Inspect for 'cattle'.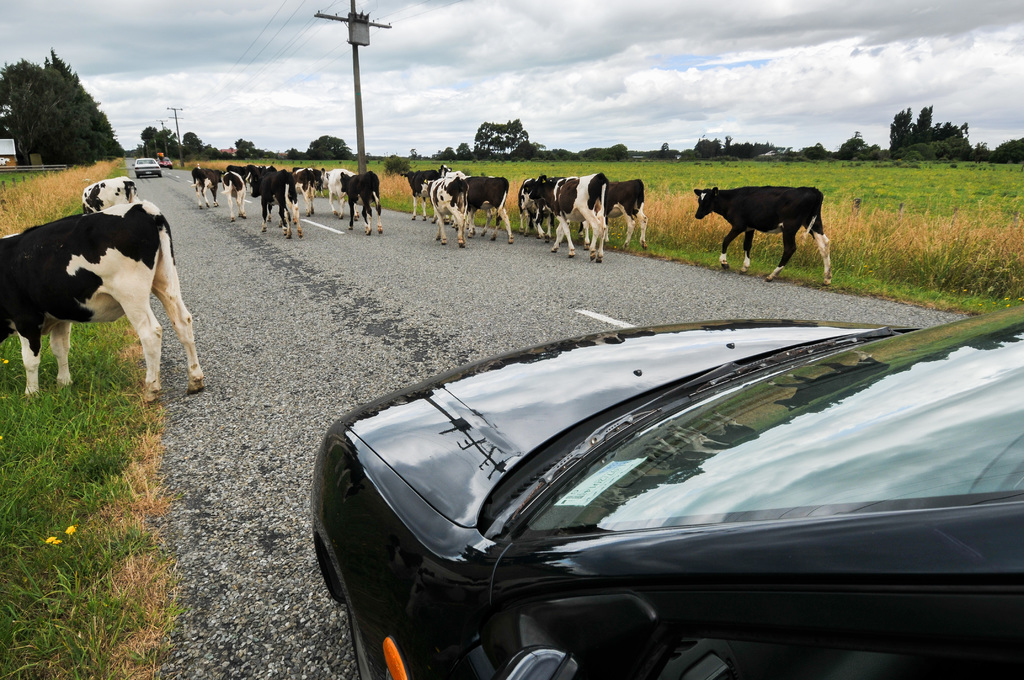
Inspection: {"x1": 690, "y1": 183, "x2": 834, "y2": 287}.
